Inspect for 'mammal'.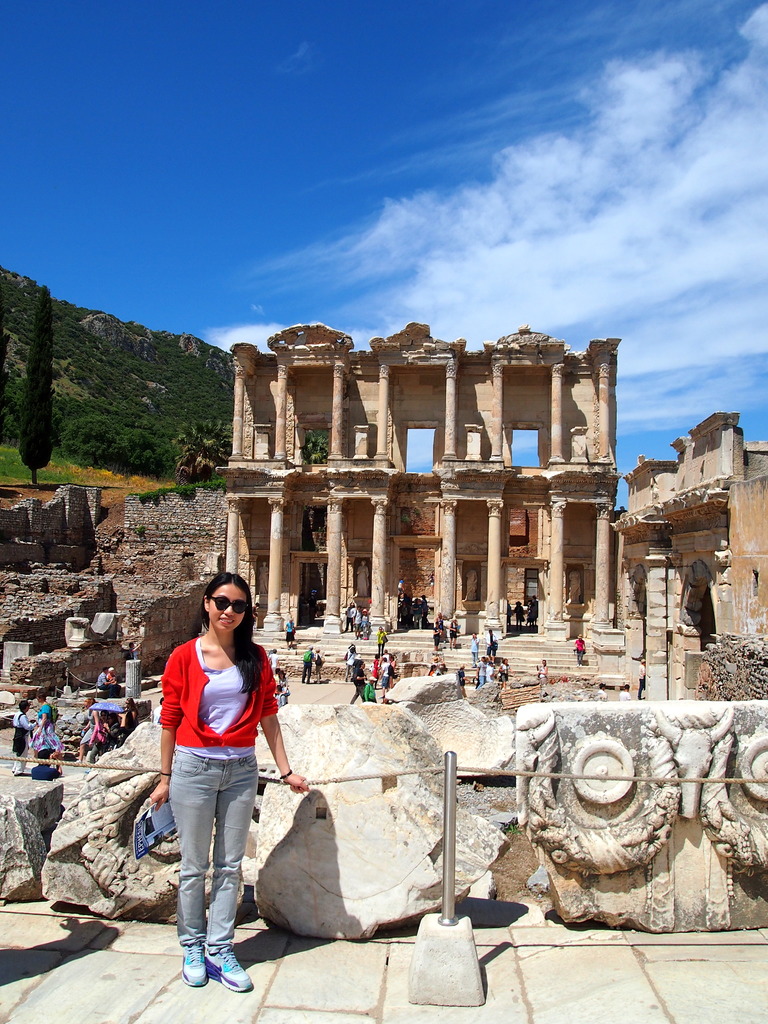
Inspection: <region>68, 694, 104, 764</region>.
